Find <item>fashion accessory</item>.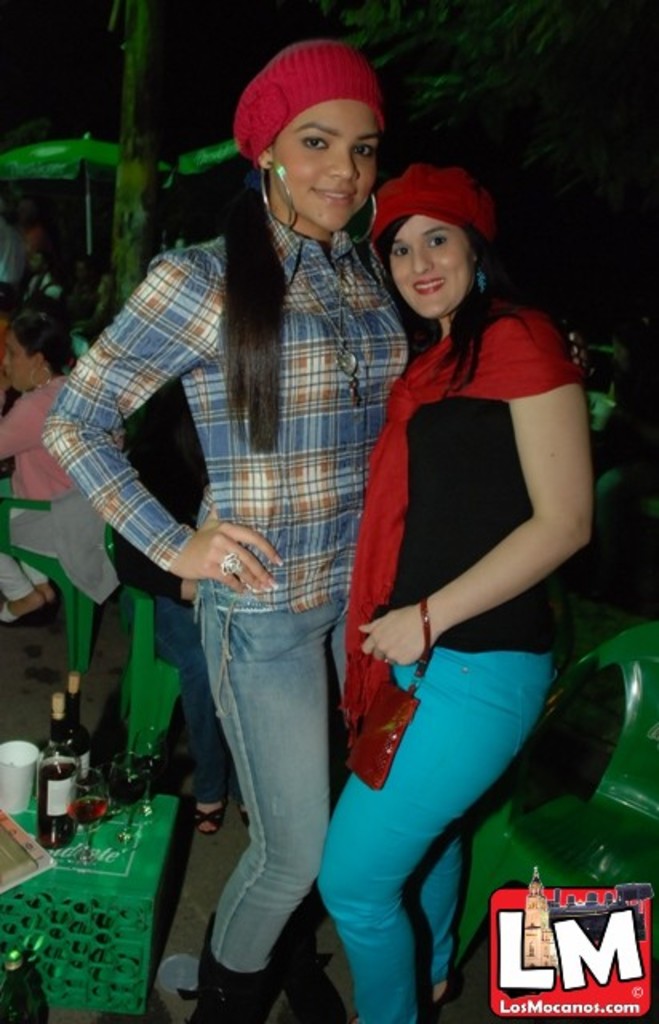
Rect(369, 163, 499, 243).
